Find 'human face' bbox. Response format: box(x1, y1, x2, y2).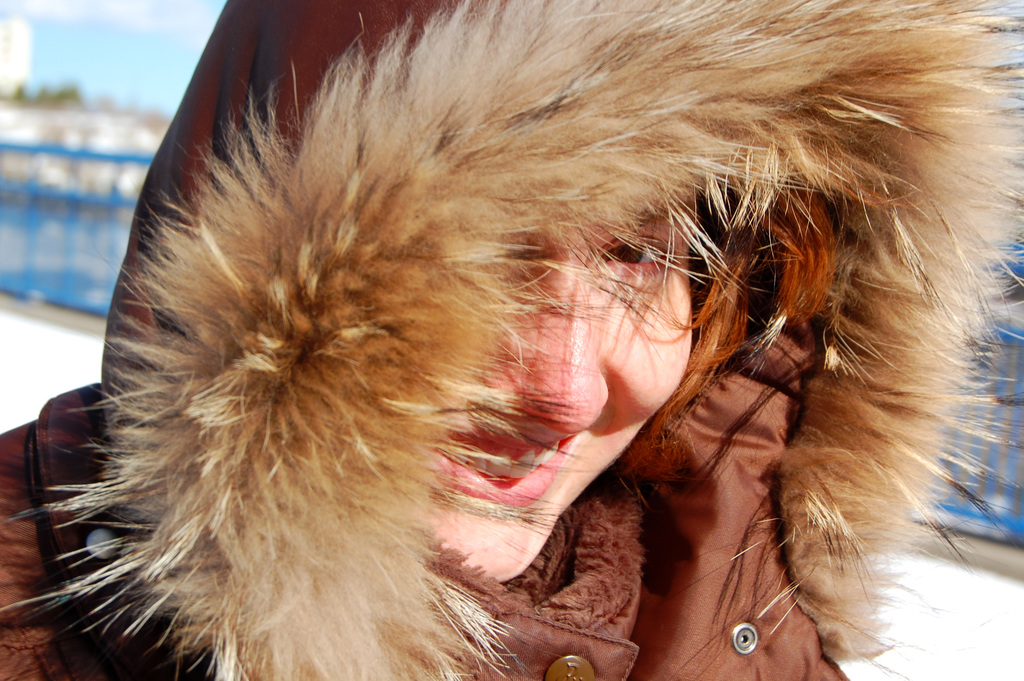
box(426, 191, 692, 585).
